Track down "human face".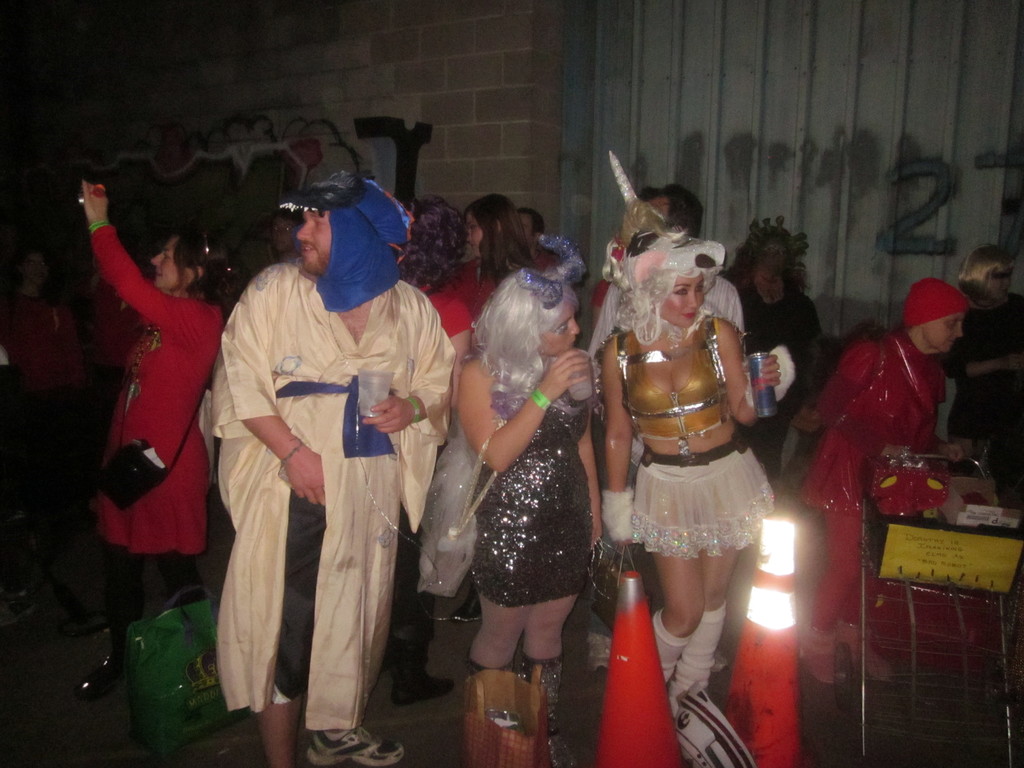
Tracked to [x1=541, y1=314, x2=582, y2=356].
